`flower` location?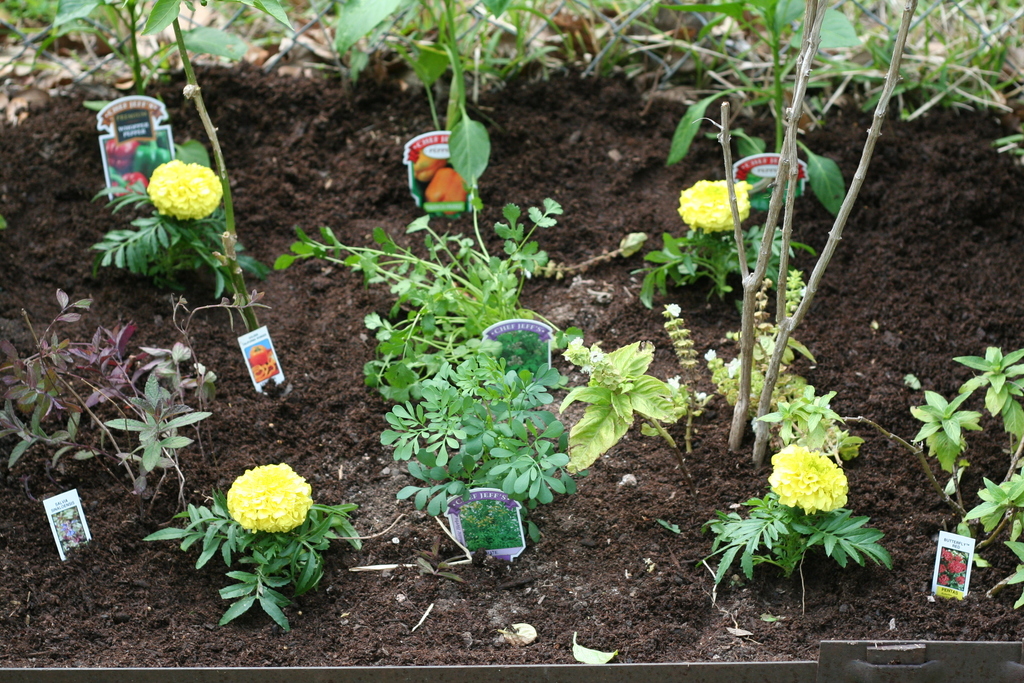
<box>212,460,316,538</box>
